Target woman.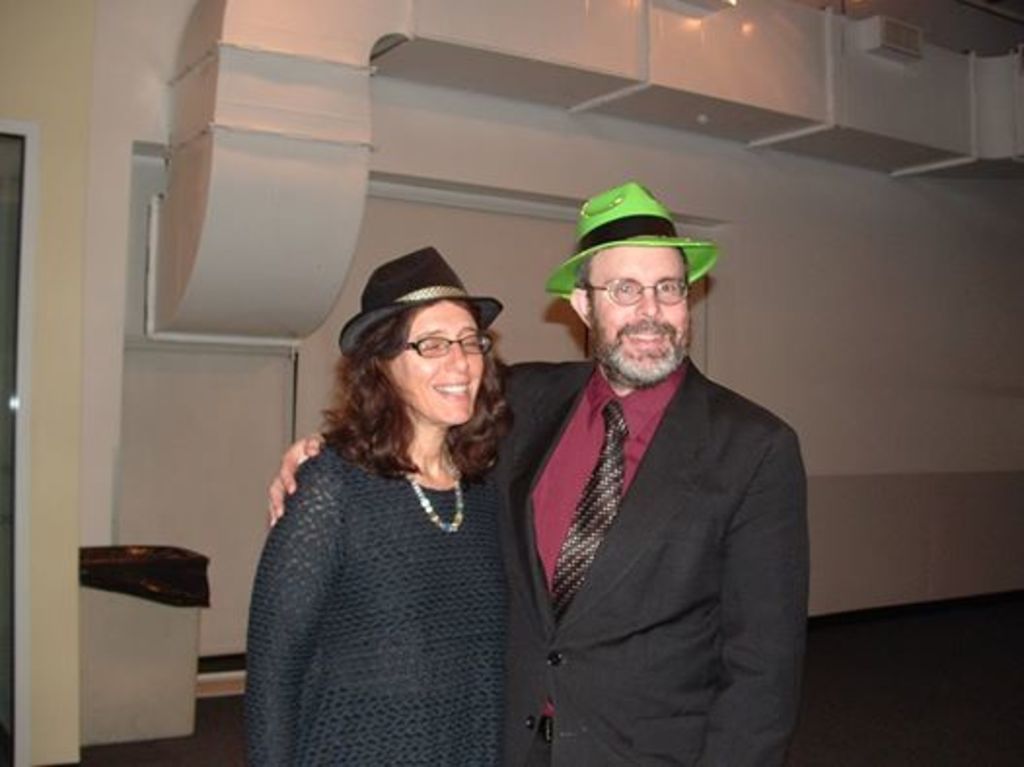
Target region: bbox=(247, 245, 512, 765).
